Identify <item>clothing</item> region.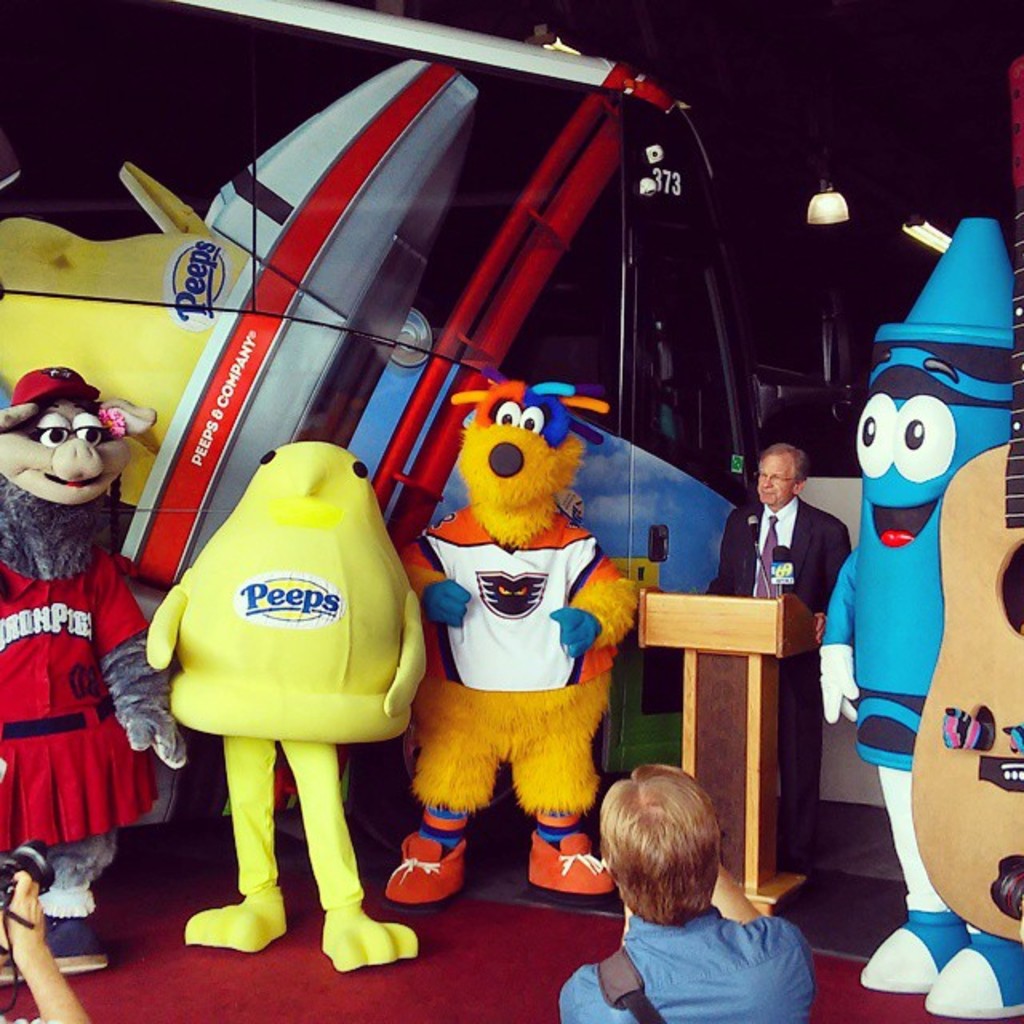
Region: box(704, 491, 856, 856).
